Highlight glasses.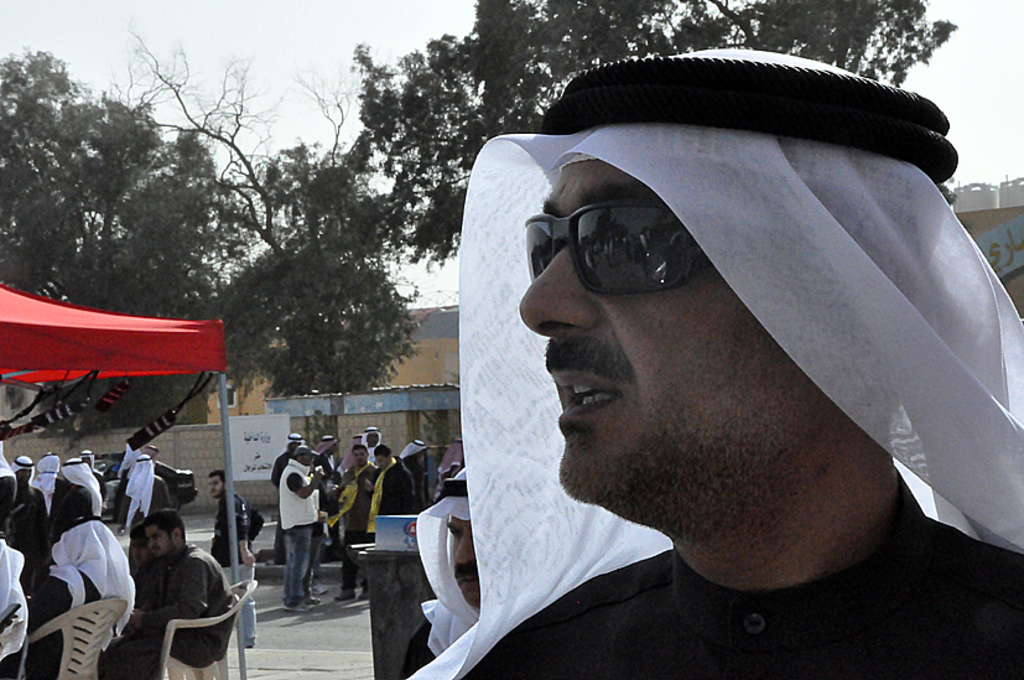
Highlighted region: box(516, 201, 706, 296).
